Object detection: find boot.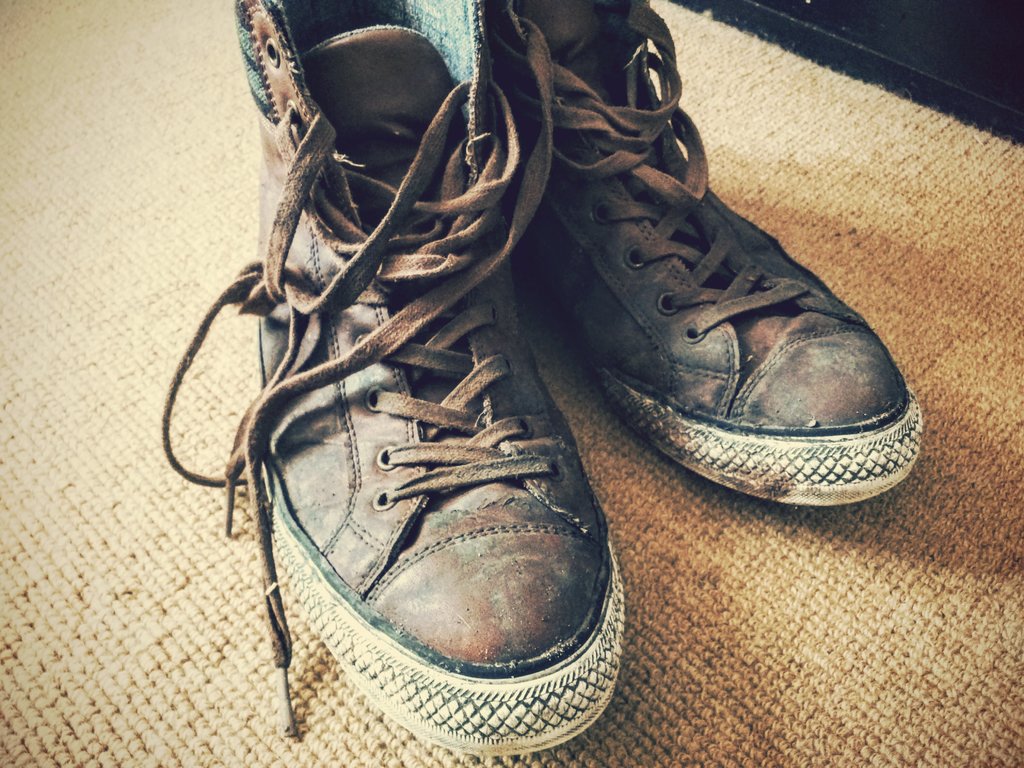
l=497, t=0, r=925, b=511.
